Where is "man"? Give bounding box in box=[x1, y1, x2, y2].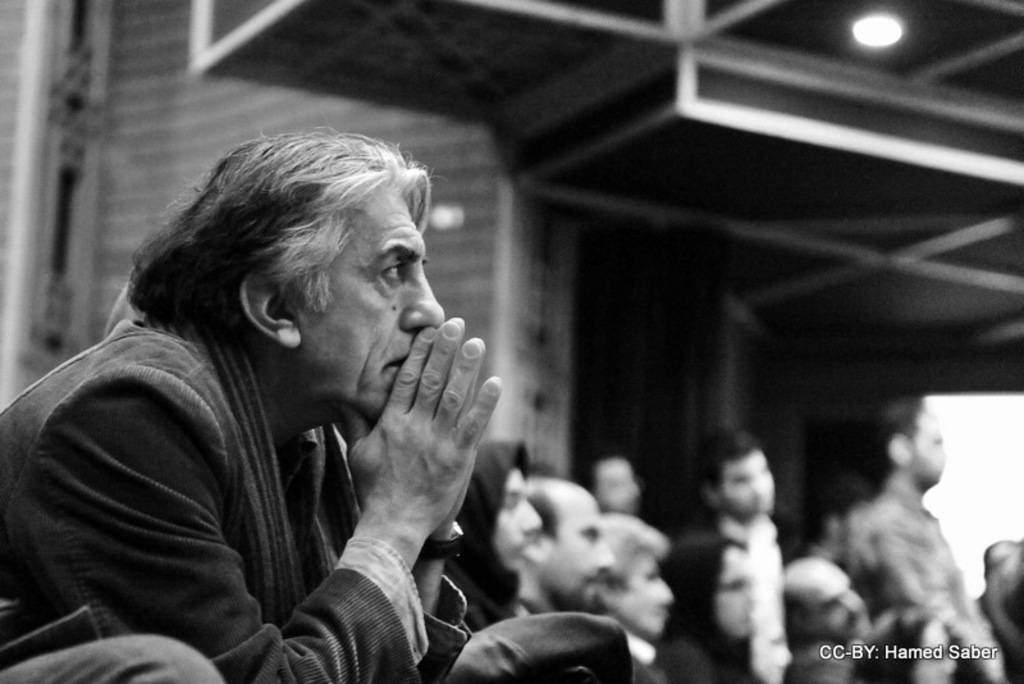
box=[13, 111, 584, 667].
